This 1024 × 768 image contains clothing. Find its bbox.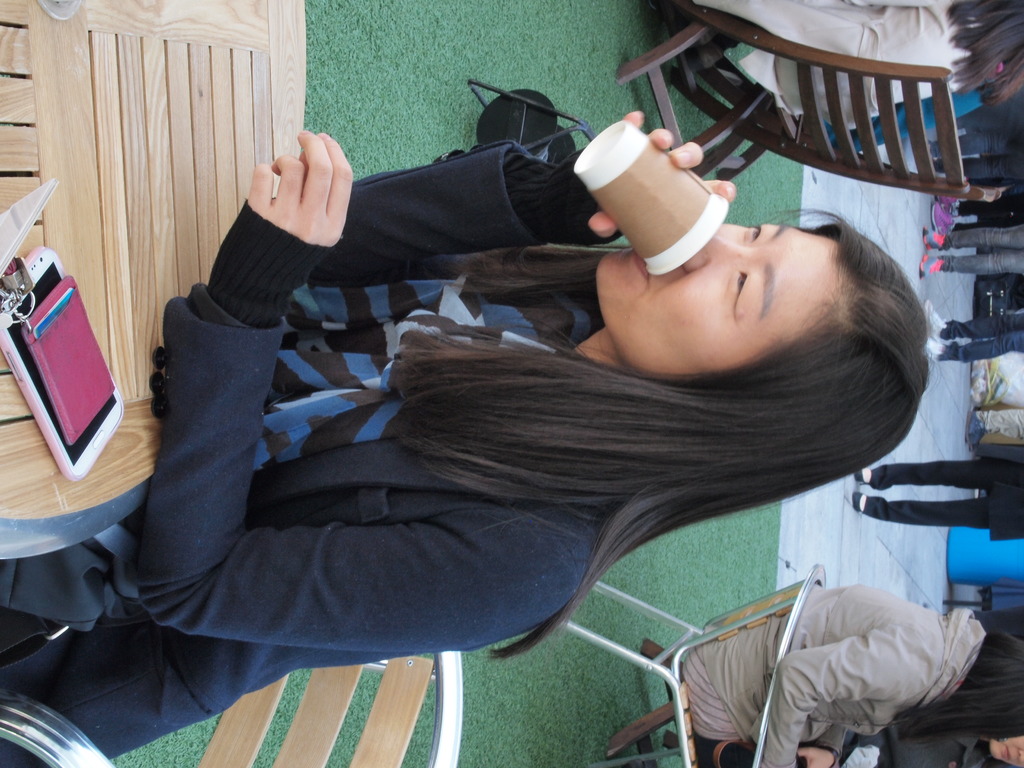
<box>682,579,988,767</box>.
